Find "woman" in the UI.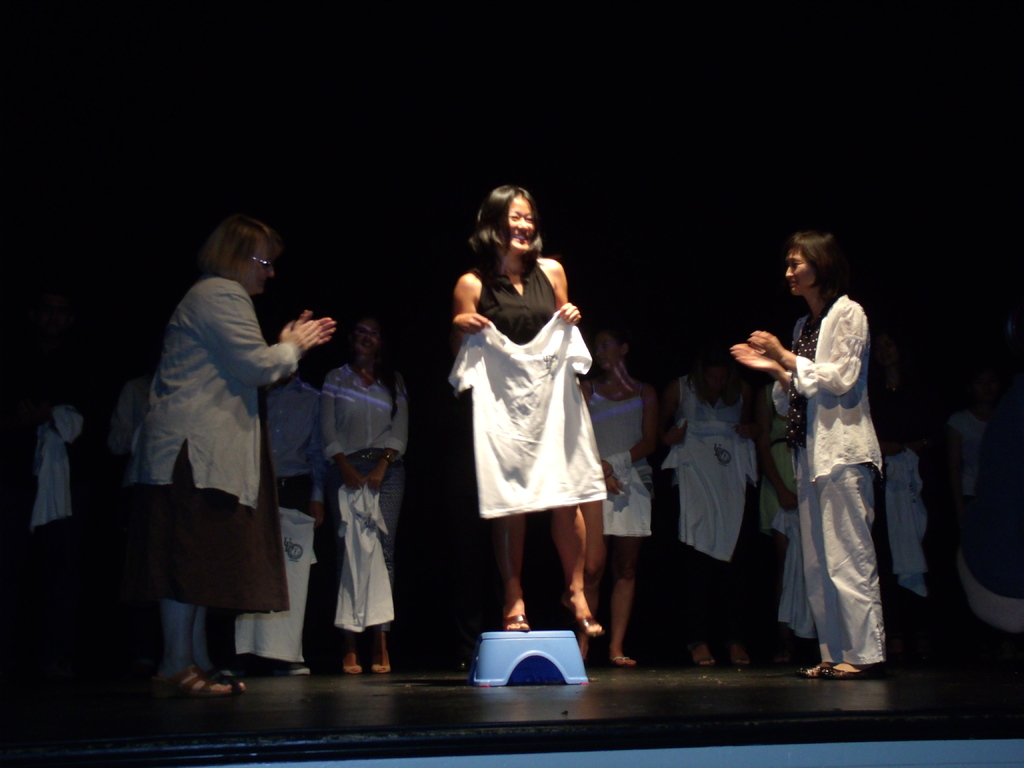
UI element at select_region(660, 340, 769, 667).
